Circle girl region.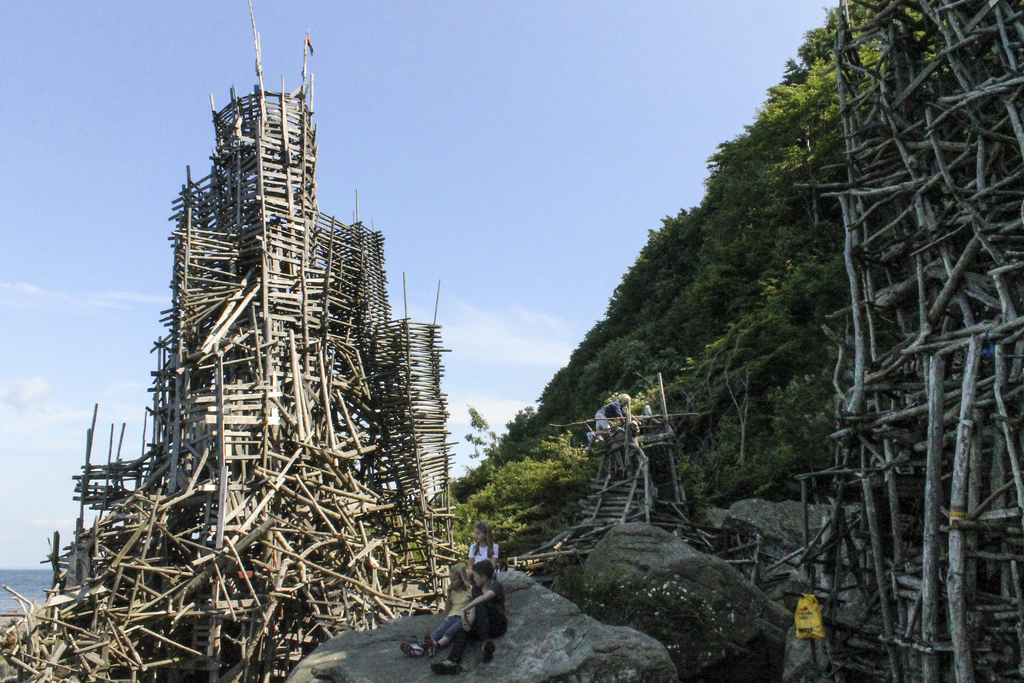
Region: bbox=[400, 563, 473, 658].
